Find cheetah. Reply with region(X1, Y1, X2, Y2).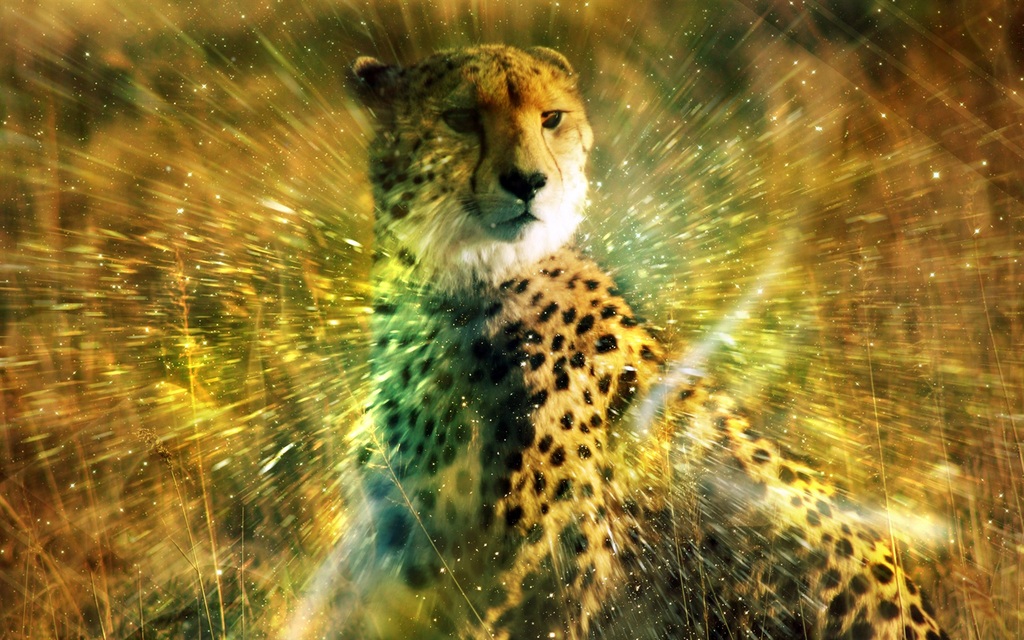
region(353, 39, 948, 639).
